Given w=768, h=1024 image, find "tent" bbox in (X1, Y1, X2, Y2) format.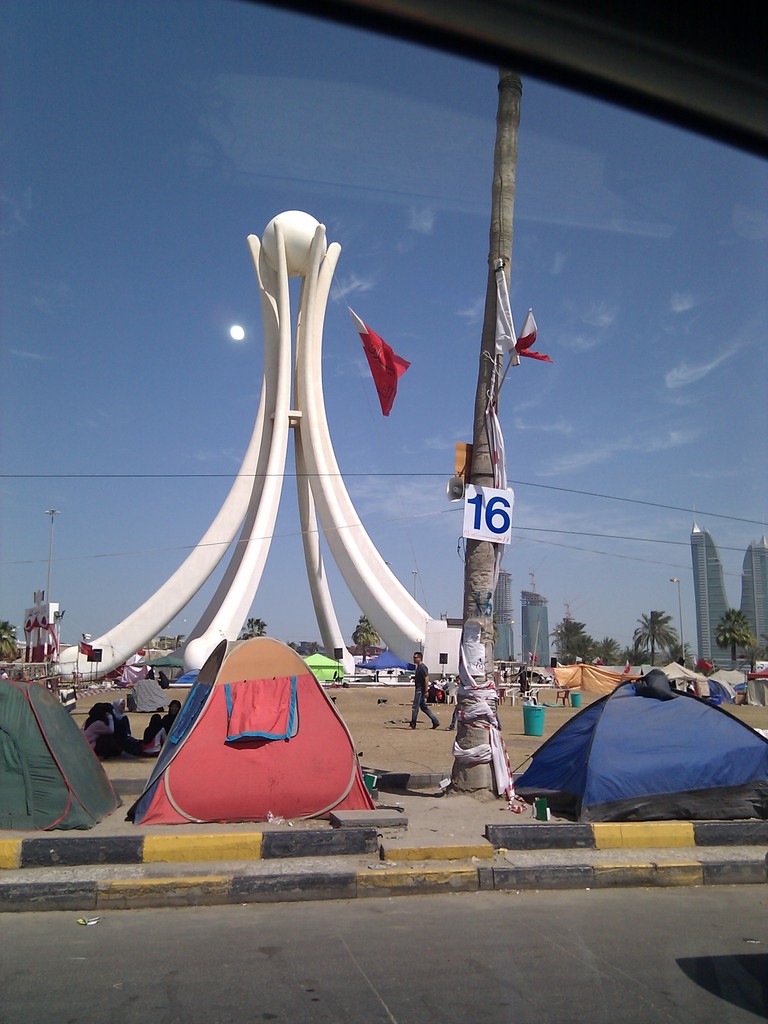
(0, 669, 121, 846).
